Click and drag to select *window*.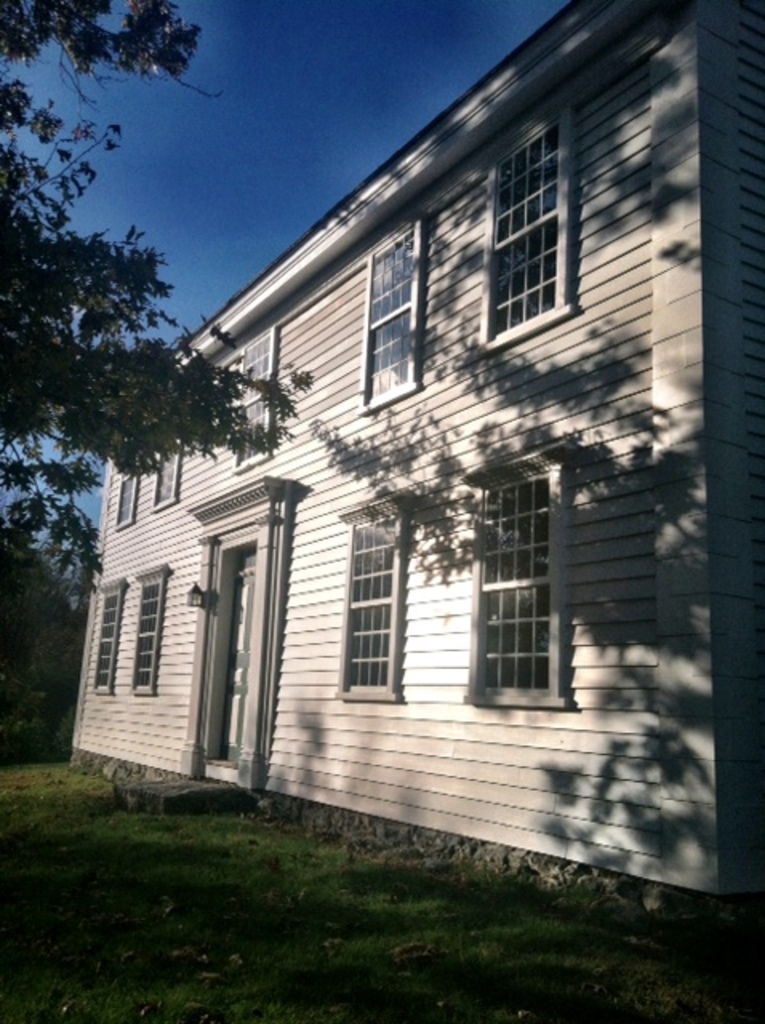
Selection: (130, 566, 173, 691).
